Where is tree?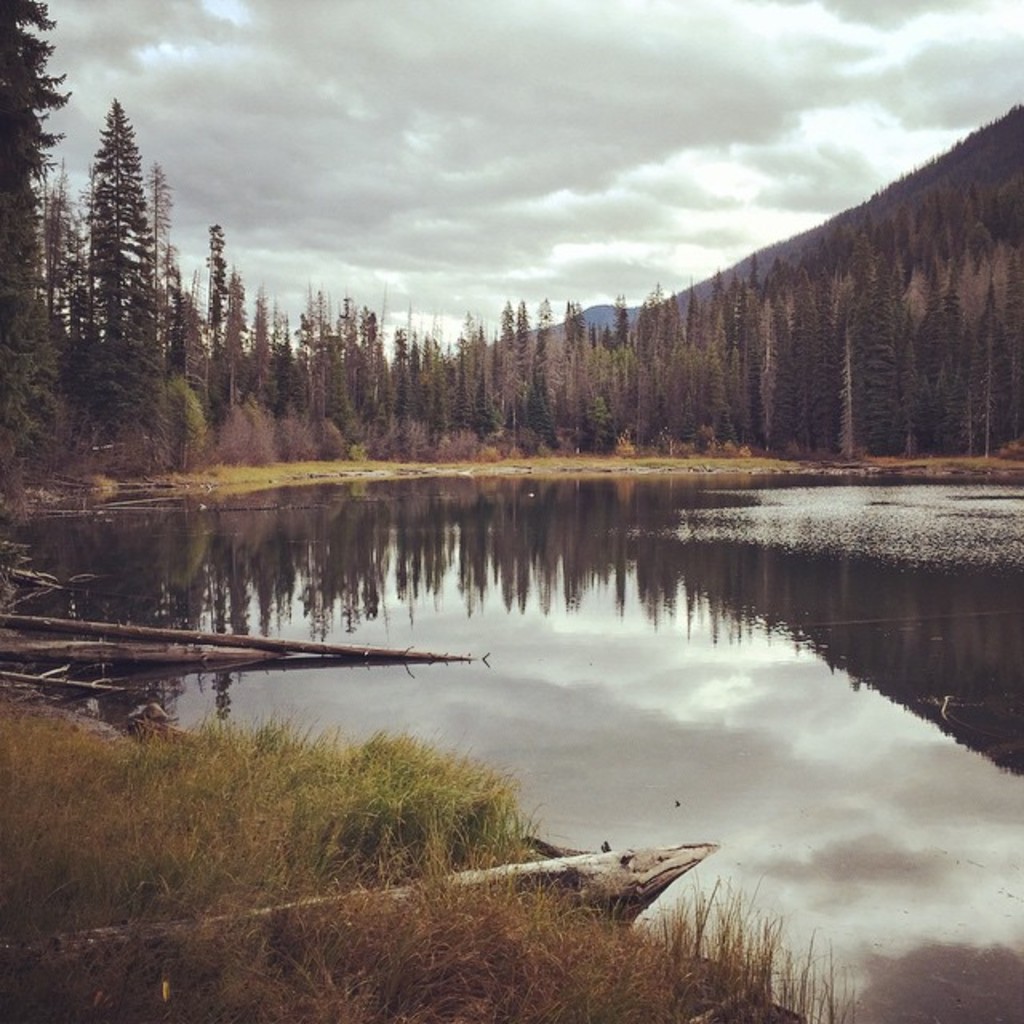
bbox=[24, 166, 80, 381].
